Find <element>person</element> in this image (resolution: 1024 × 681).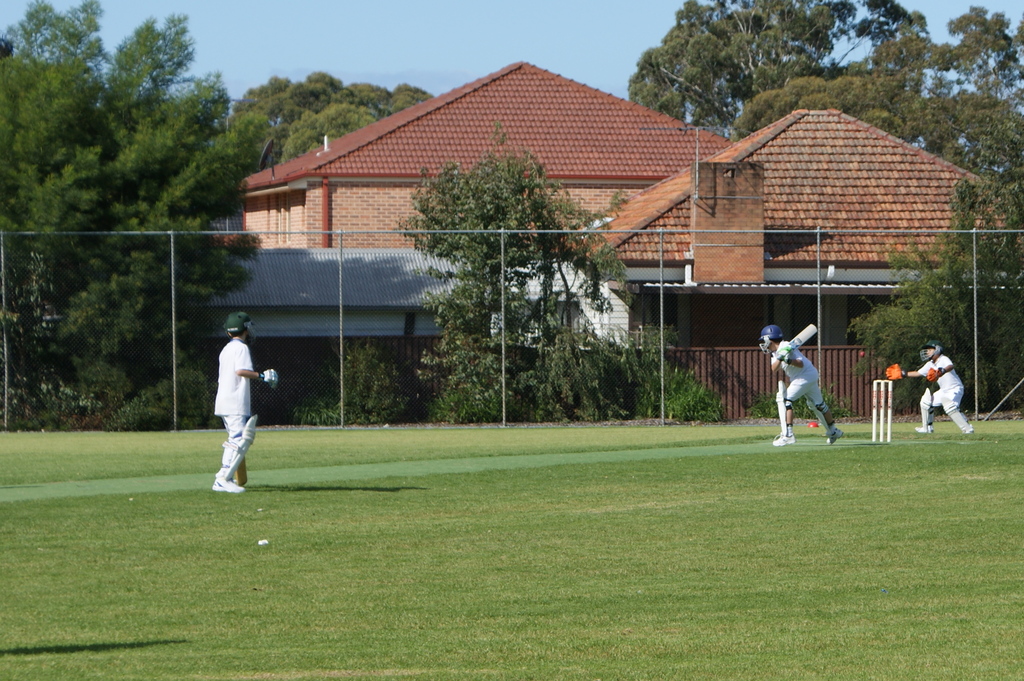
<box>889,340,977,431</box>.
